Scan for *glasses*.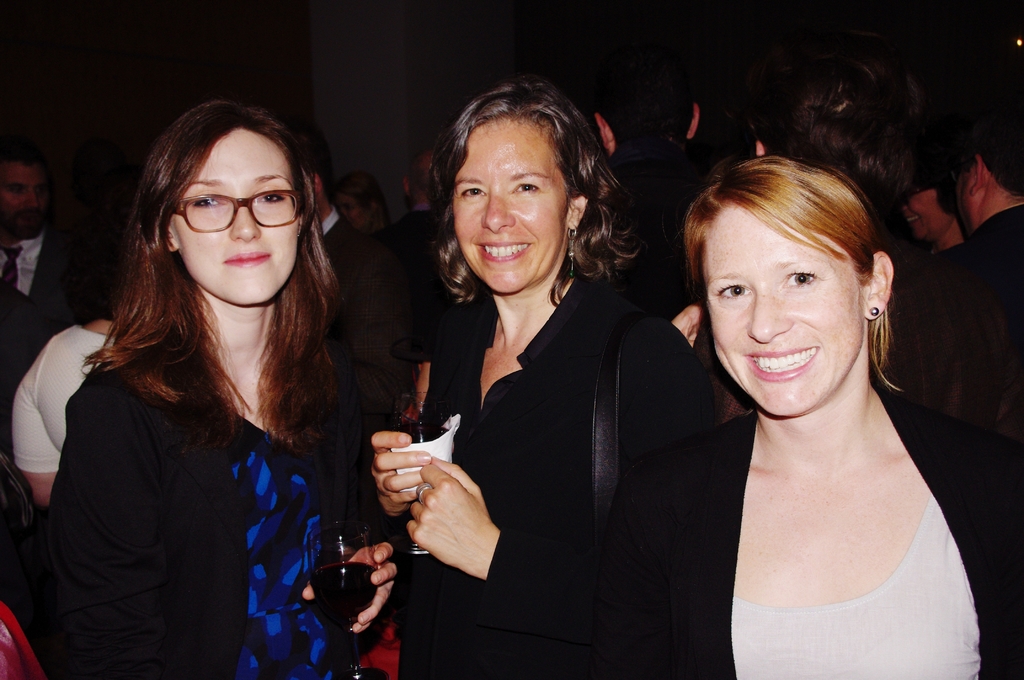
Scan result: 168:185:310:238.
